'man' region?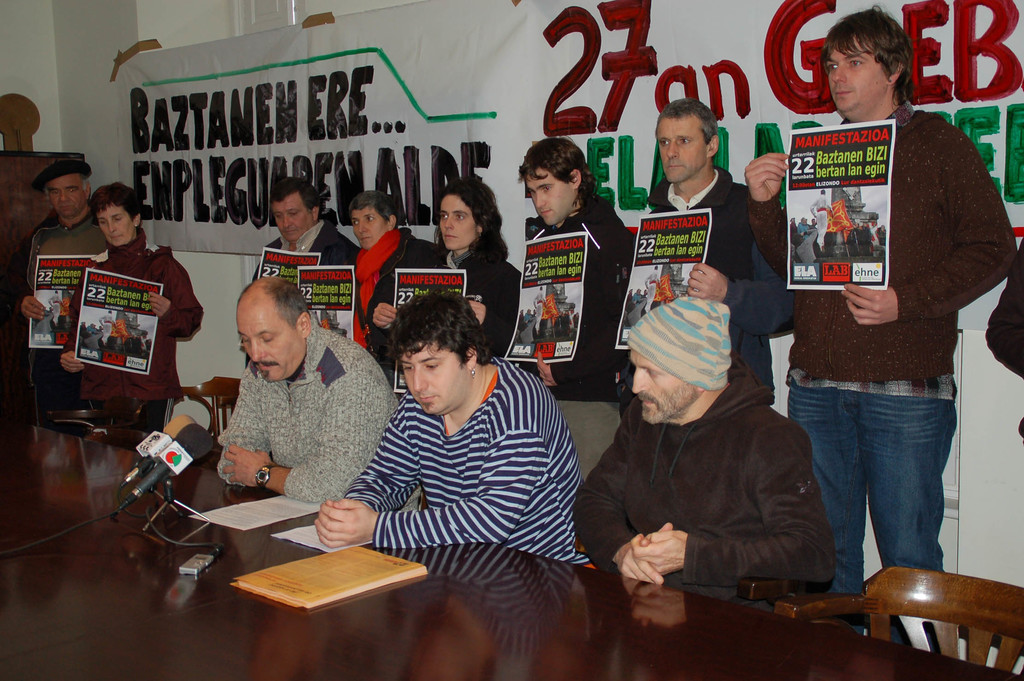
l=342, t=188, r=447, b=364
